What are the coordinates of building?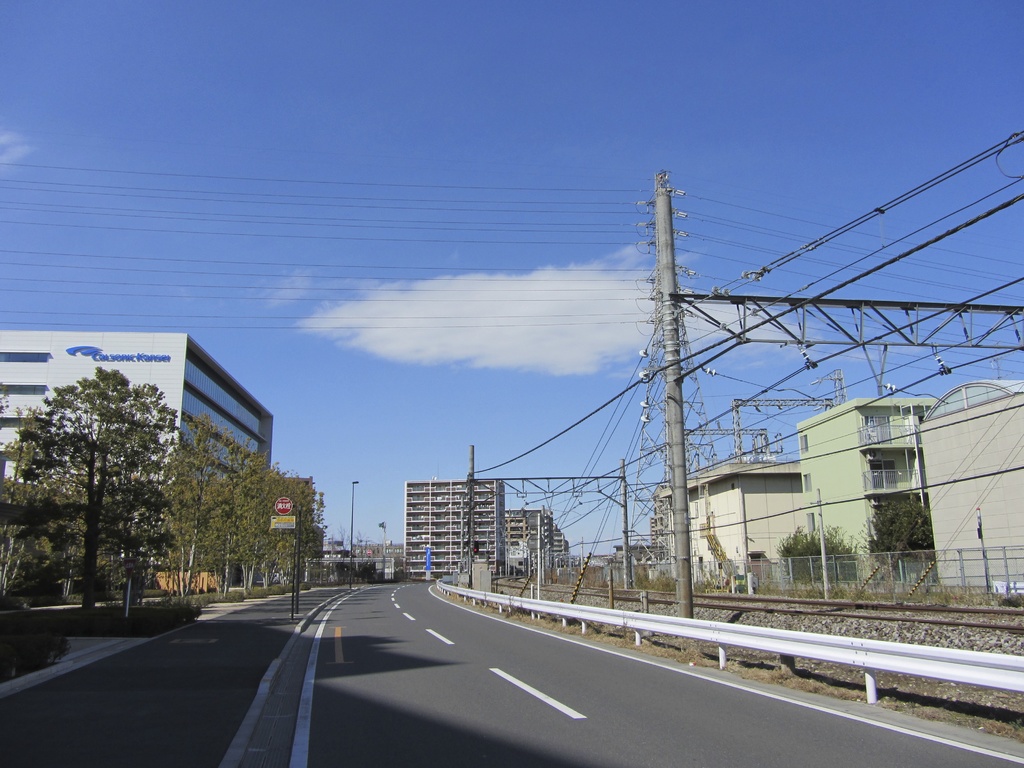
box(796, 397, 943, 582).
